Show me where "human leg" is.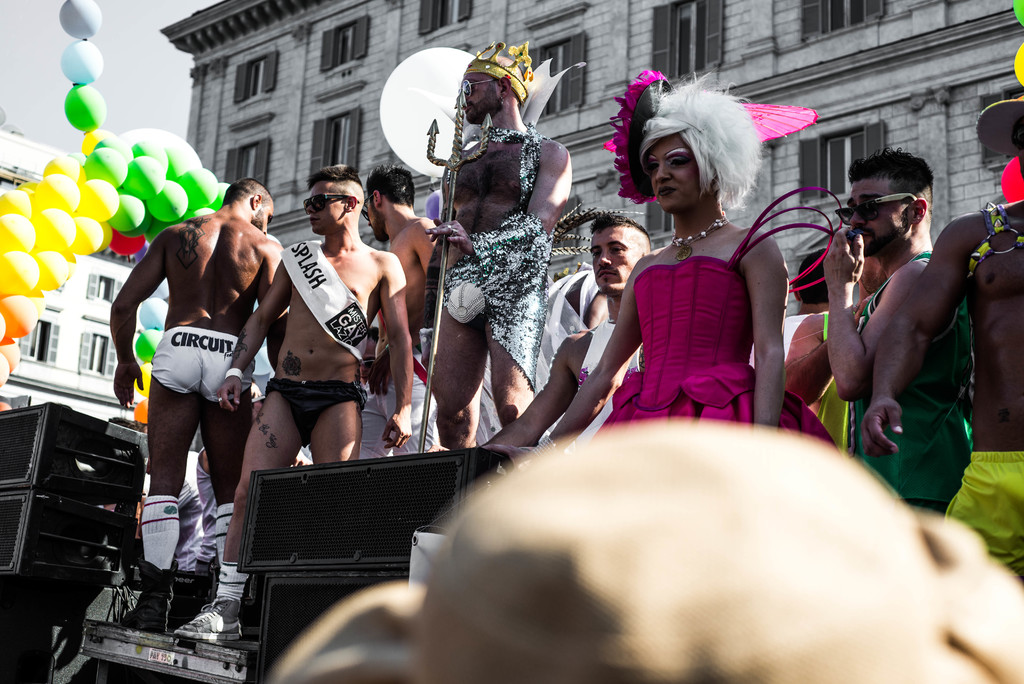
"human leg" is at region(108, 333, 194, 636).
